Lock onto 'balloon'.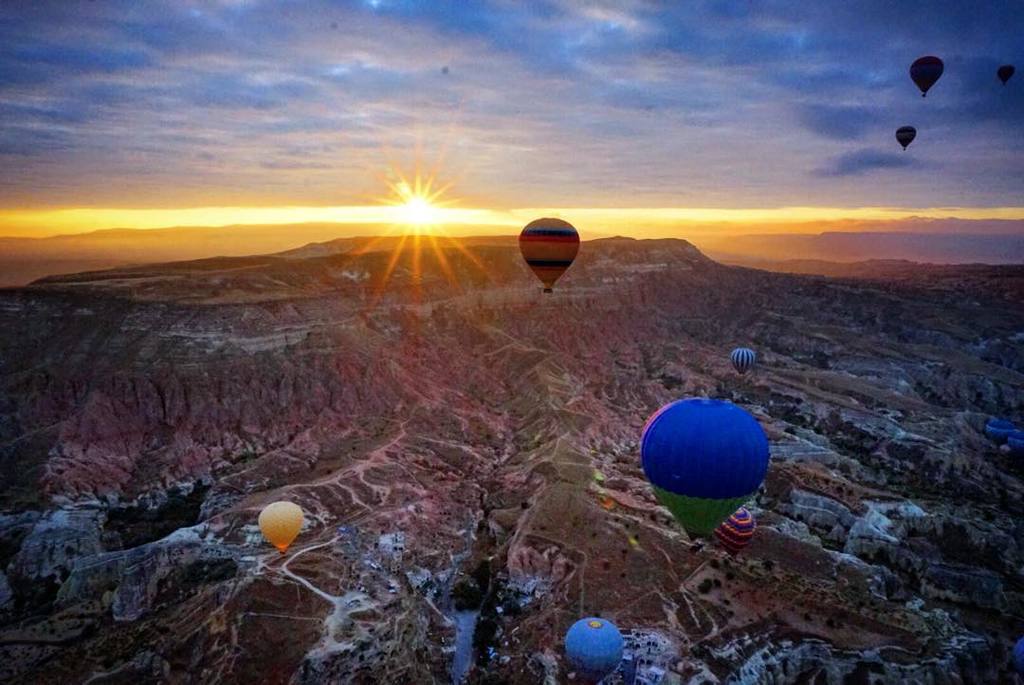
Locked: [730,346,755,378].
